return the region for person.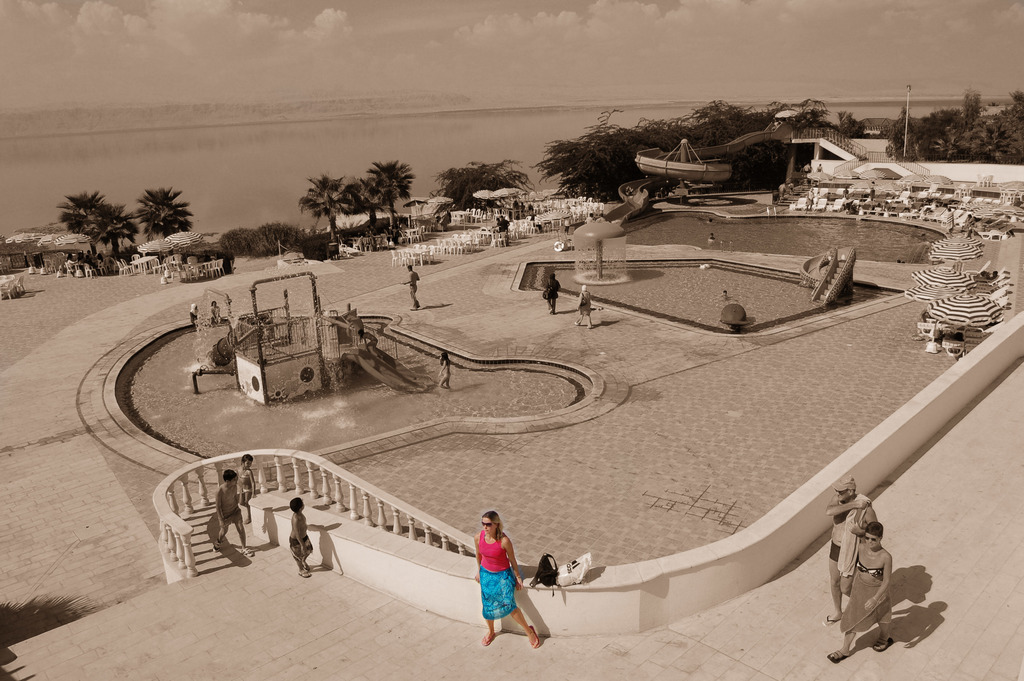
[x1=399, y1=263, x2=422, y2=310].
